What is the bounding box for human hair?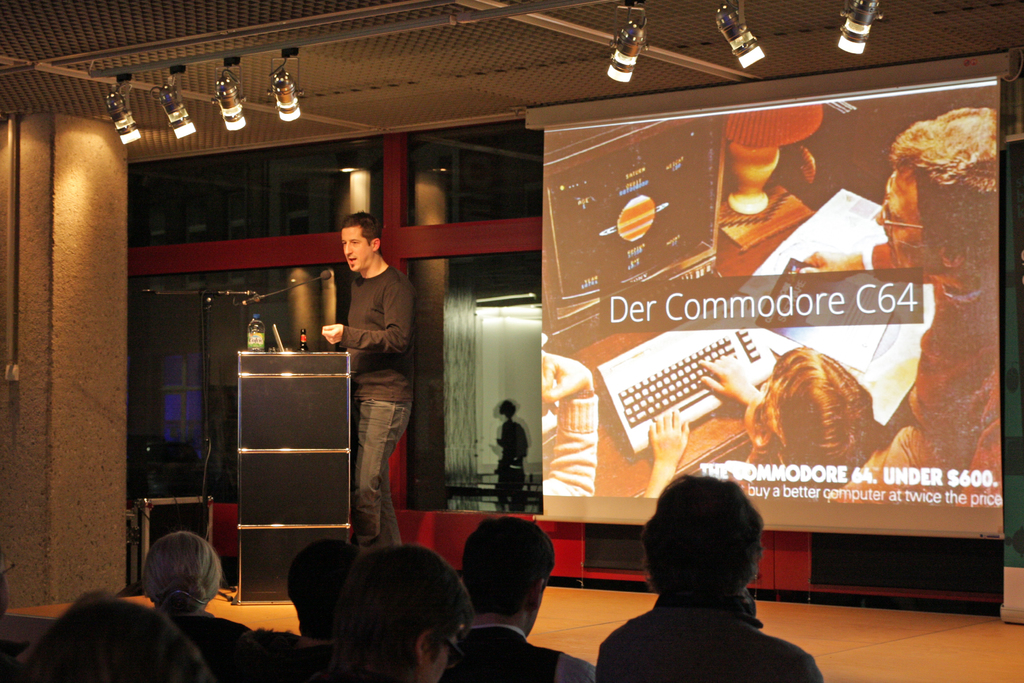
crop(636, 470, 765, 602).
